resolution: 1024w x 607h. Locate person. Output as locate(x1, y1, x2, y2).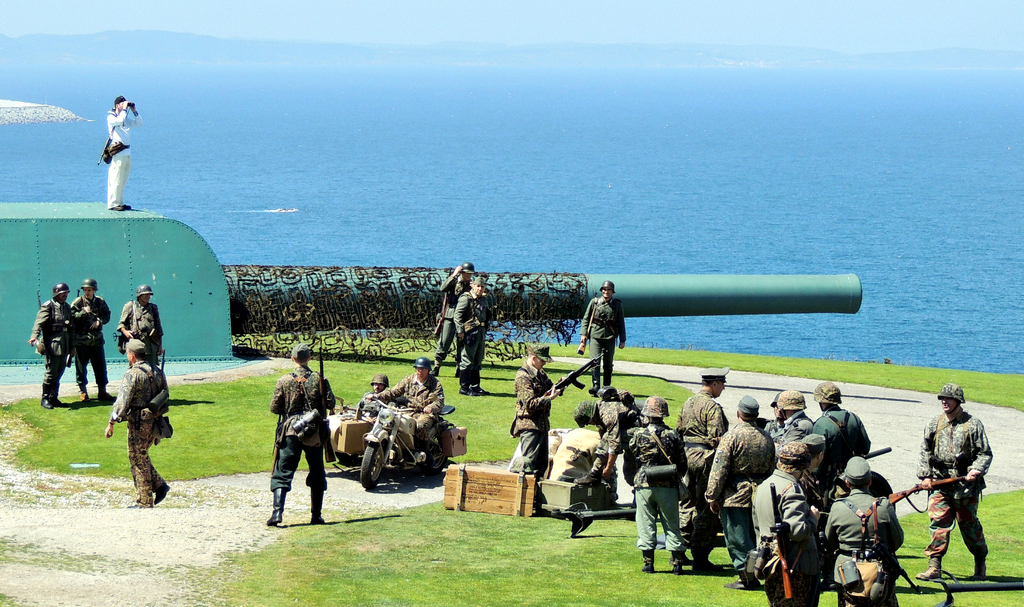
locate(820, 467, 897, 606).
